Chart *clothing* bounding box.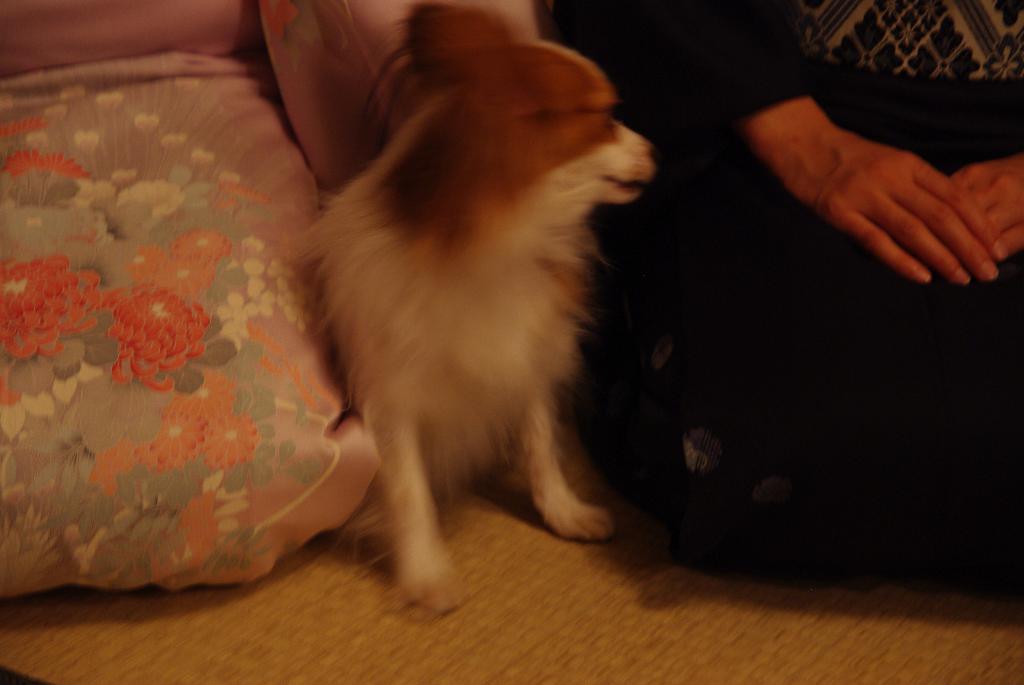
Charted: locate(620, 0, 1011, 588).
